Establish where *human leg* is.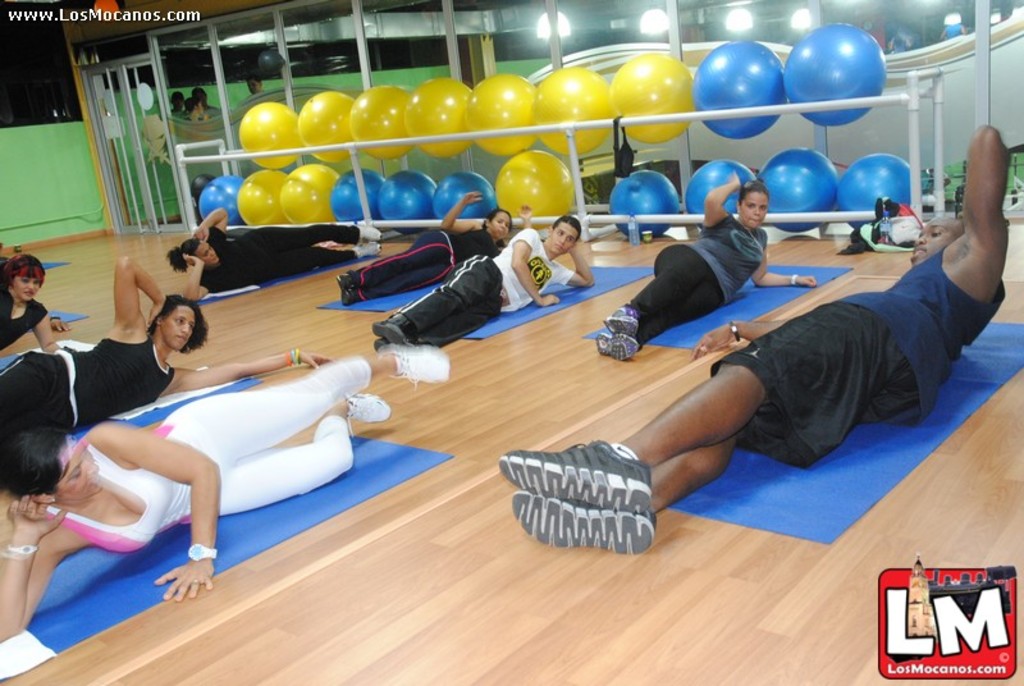
Established at Rect(221, 397, 394, 511).
